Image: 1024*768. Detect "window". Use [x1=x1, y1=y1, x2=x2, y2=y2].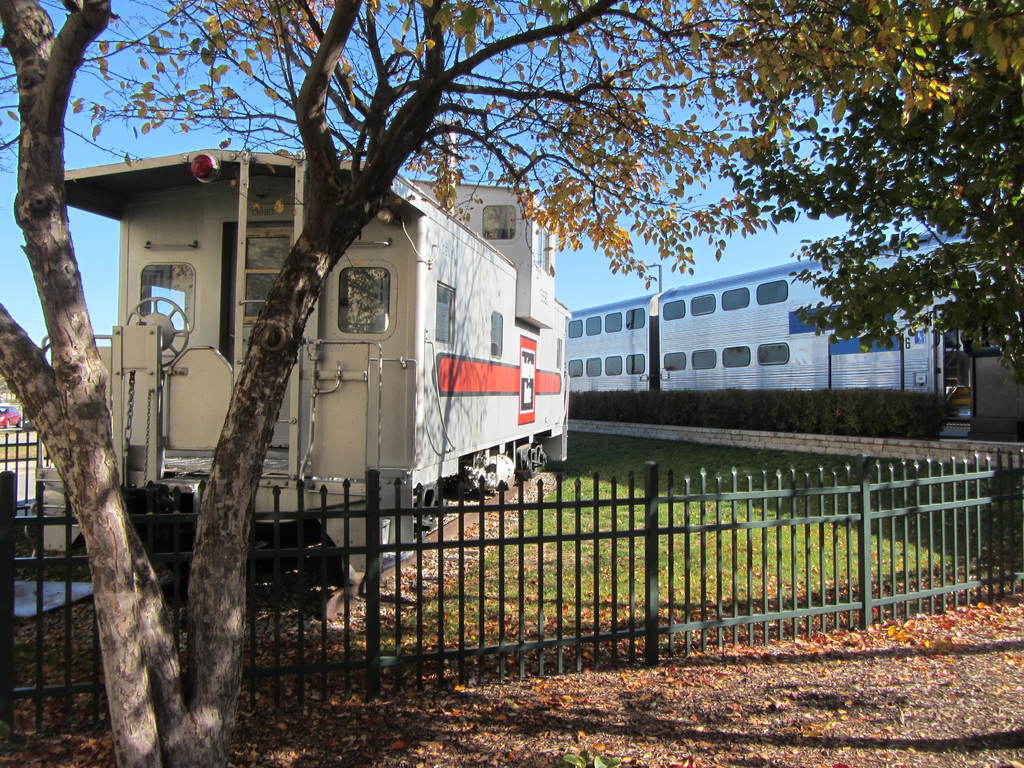
[x1=587, y1=360, x2=600, y2=374].
